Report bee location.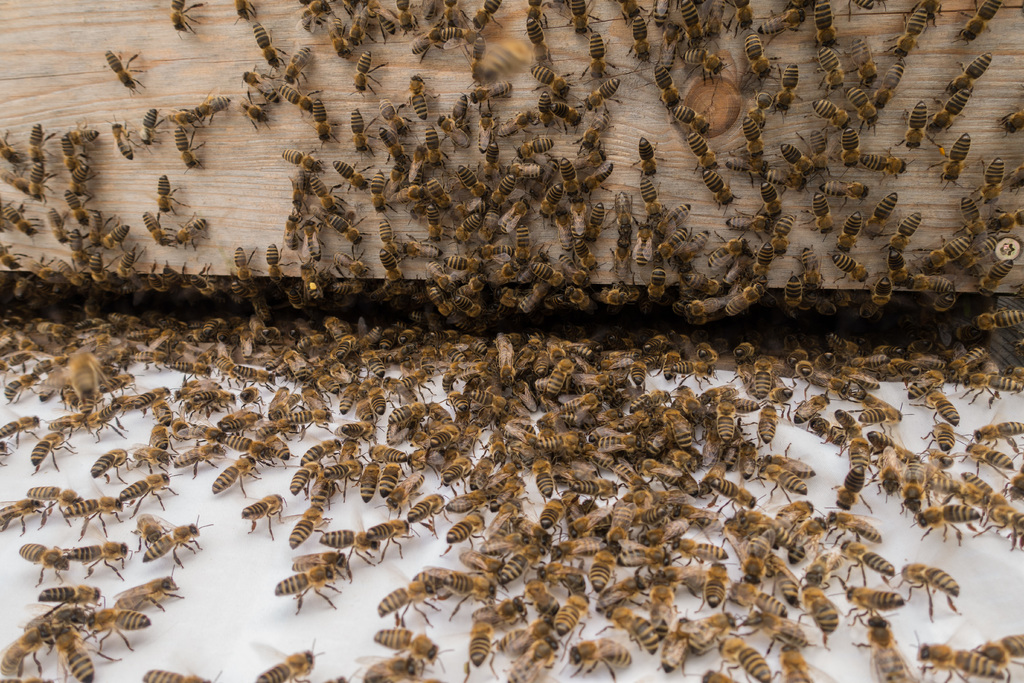
Report: l=28, t=160, r=60, b=204.
